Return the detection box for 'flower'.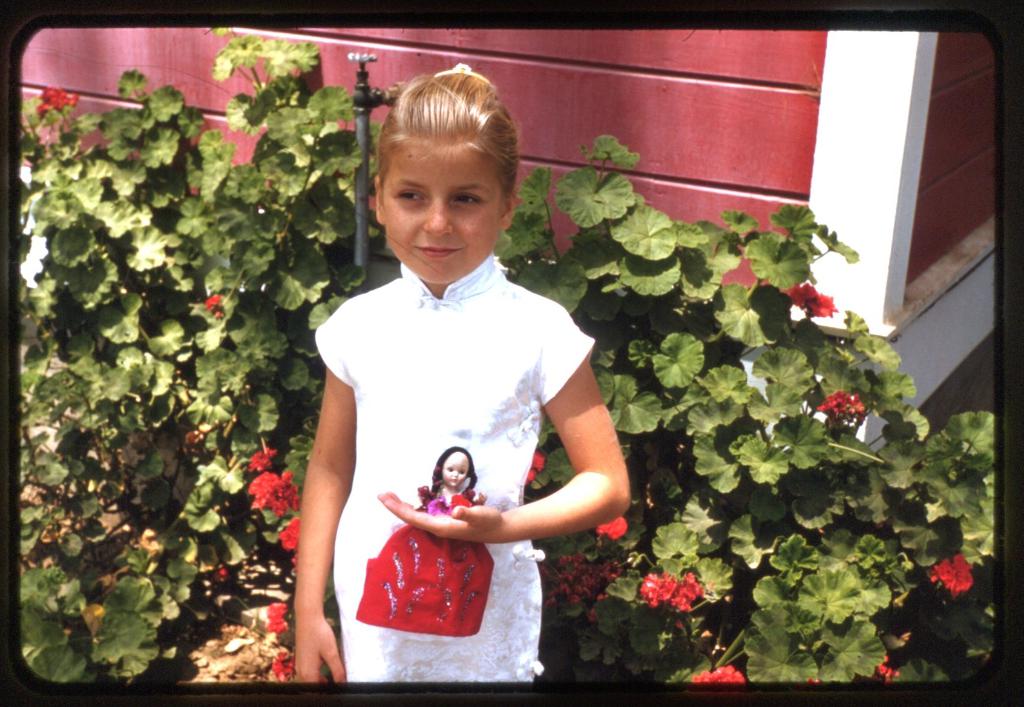
(268, 600, 286, 633).
